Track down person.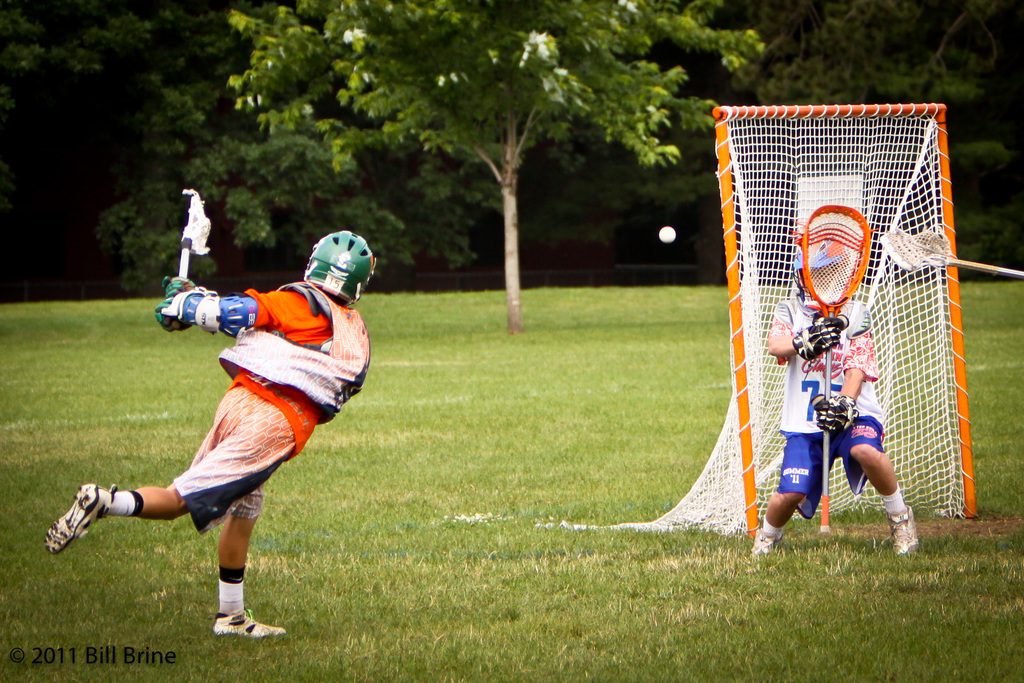
Tracked to (x1=46, y1=226, x2=373, y2=637).
